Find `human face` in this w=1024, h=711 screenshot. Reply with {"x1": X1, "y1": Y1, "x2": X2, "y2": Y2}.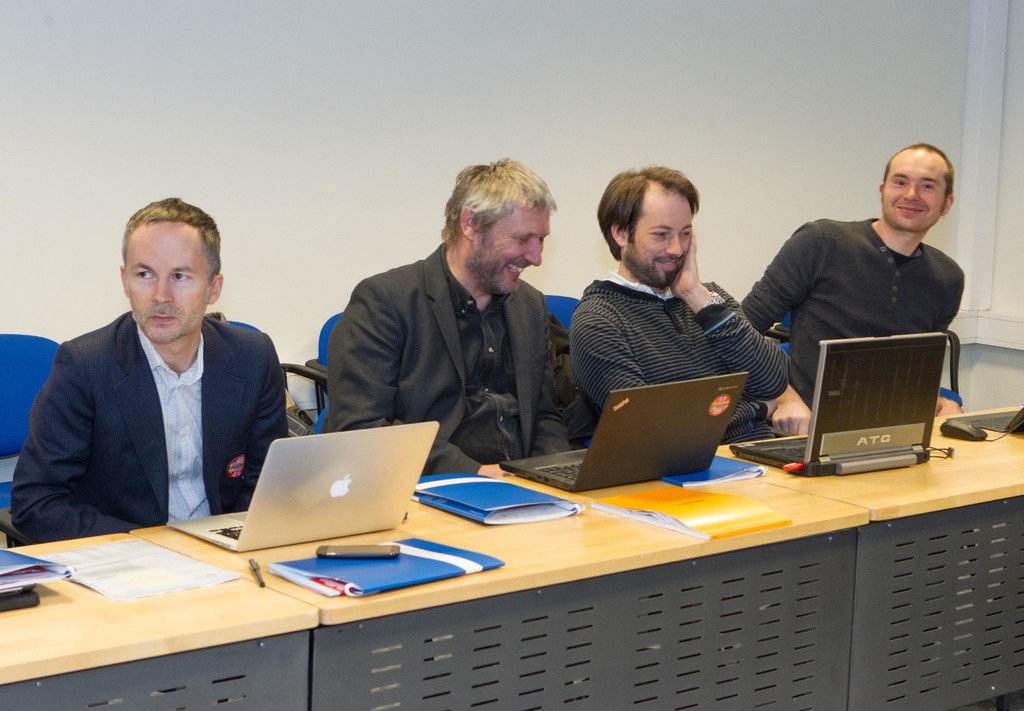
{"x1": 625, "y1": 189, "x2": 693, "y2": 281}.
